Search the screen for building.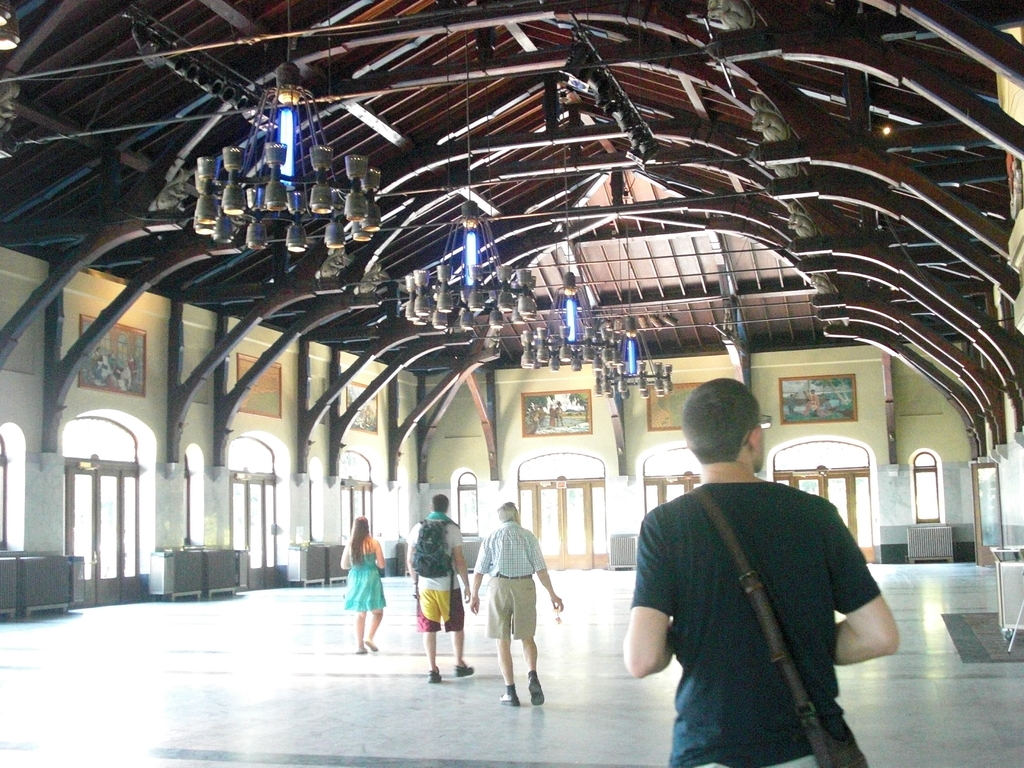
Found at box(0, 0, 1023, 767).
